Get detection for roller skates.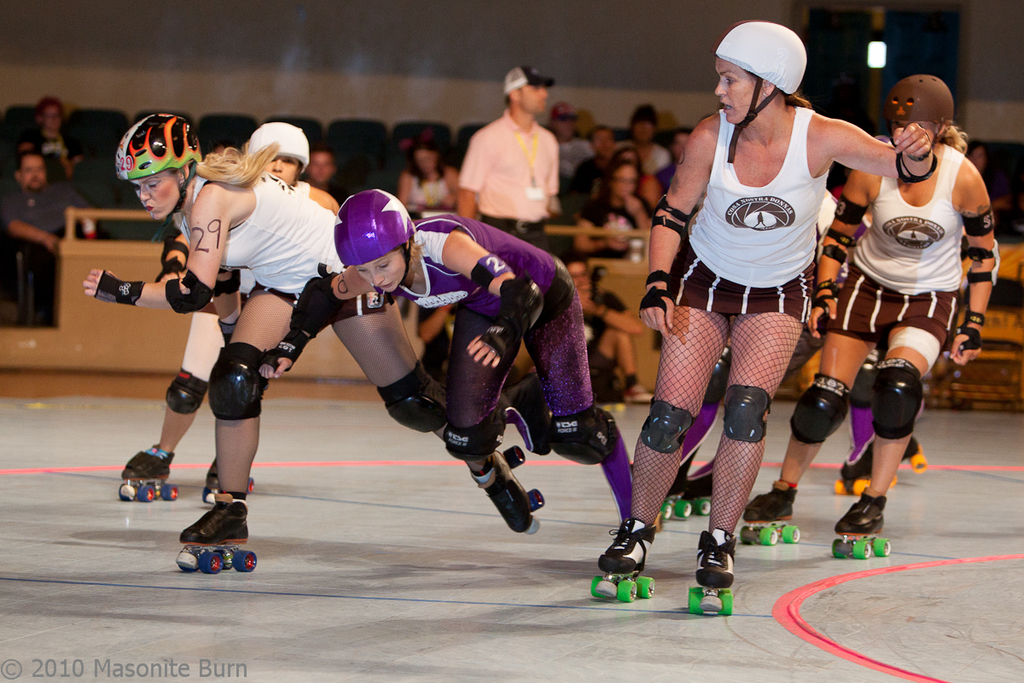
Detection: rect(660, 482, 689, 519).
